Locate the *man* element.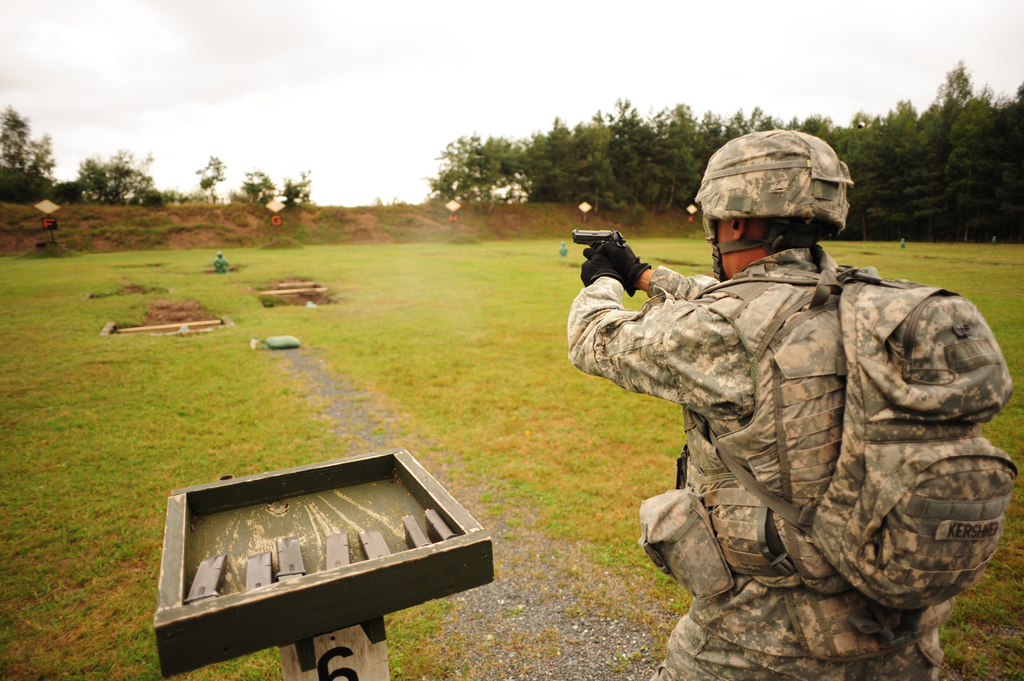
Element bbox: l=568, t=127, r=943, b=680.
